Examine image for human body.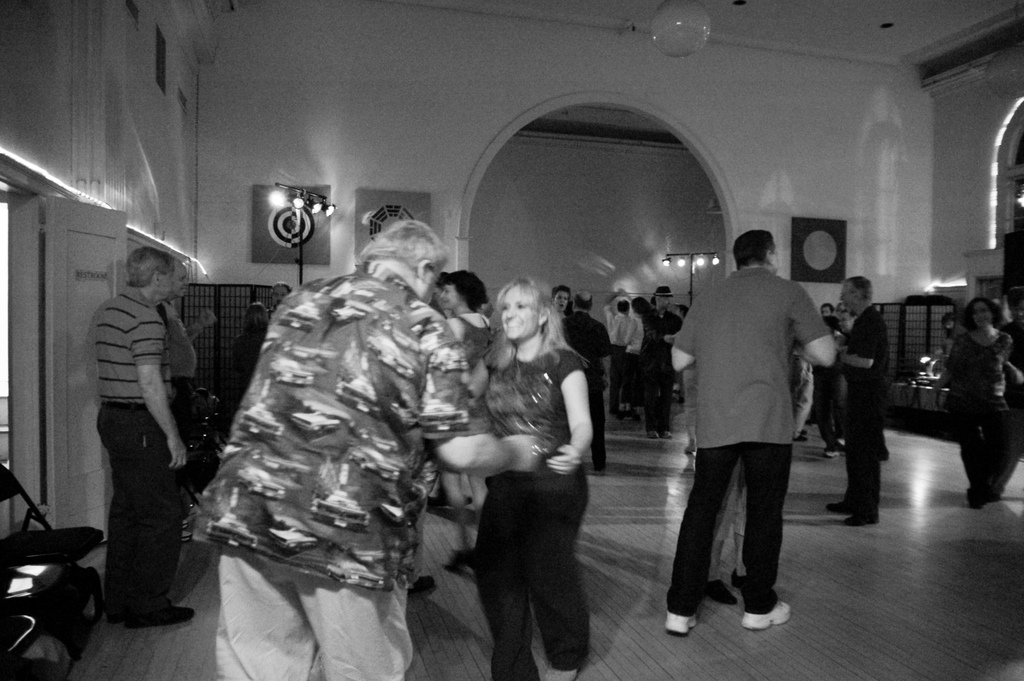
Examination result: 556:276:572:315.
